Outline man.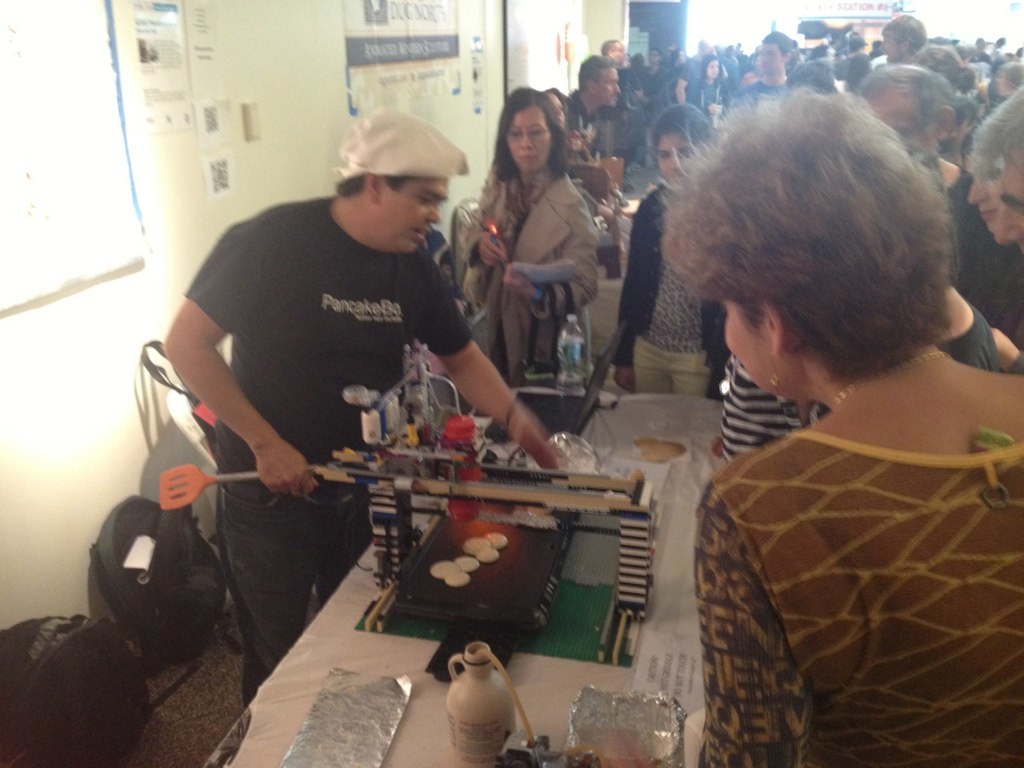
Outline: detection(604, 39, 628, 162).
